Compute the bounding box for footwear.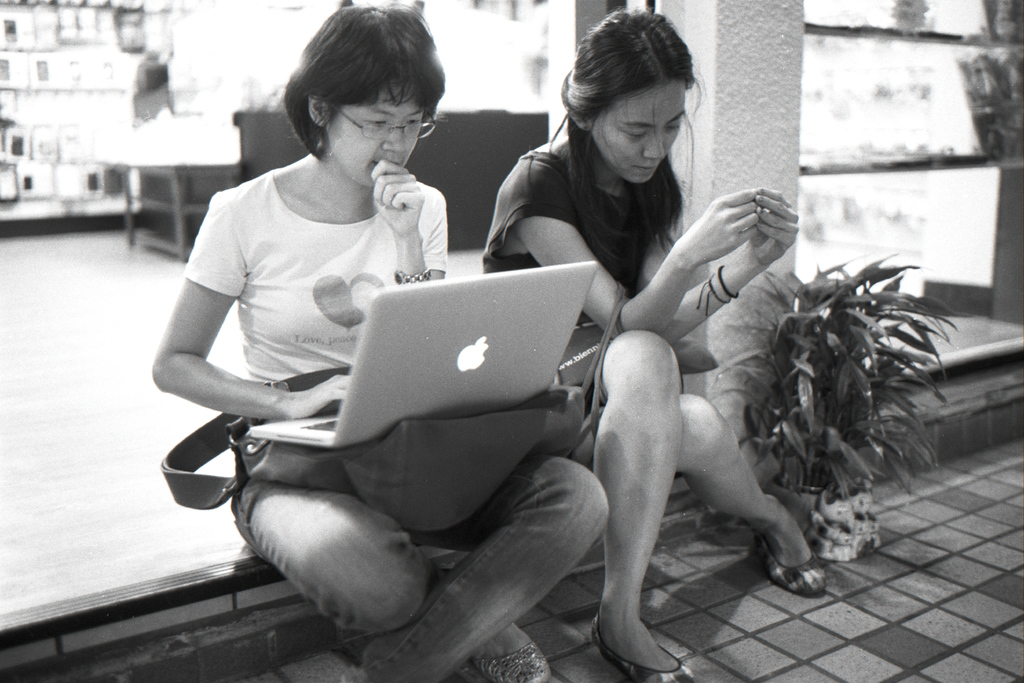
Rect(589, 613, 696, 682).
